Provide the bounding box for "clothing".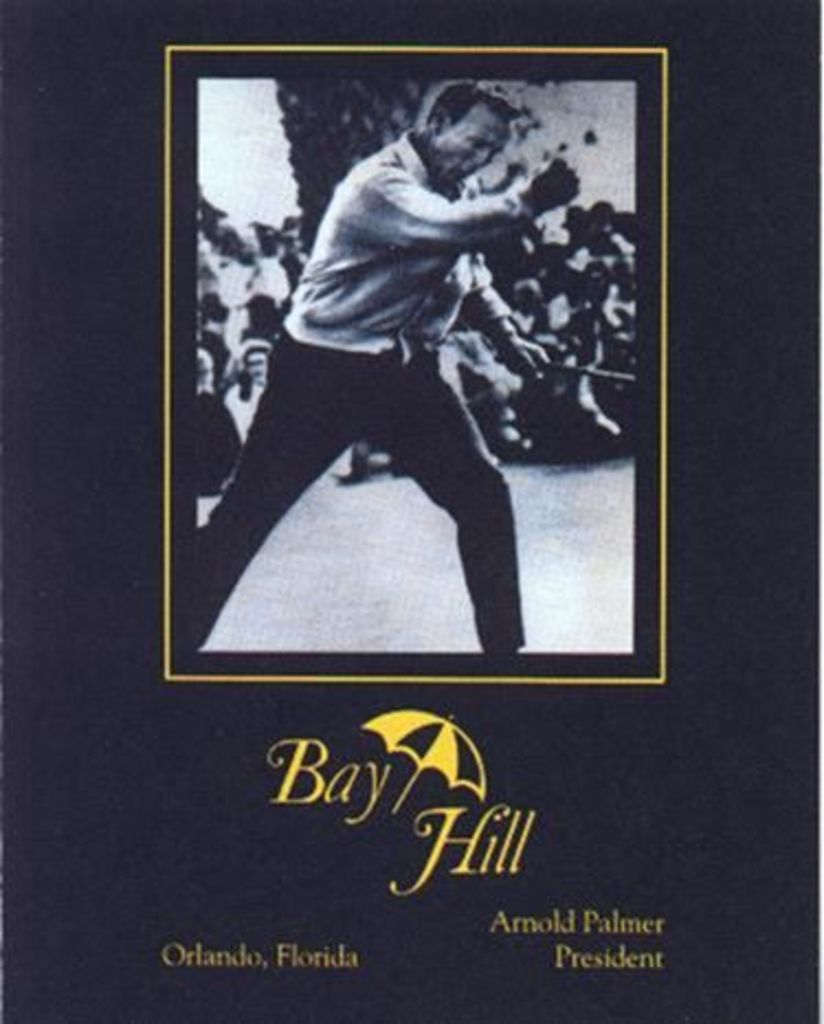
left=200, top=75, right=587, bottom=580.
